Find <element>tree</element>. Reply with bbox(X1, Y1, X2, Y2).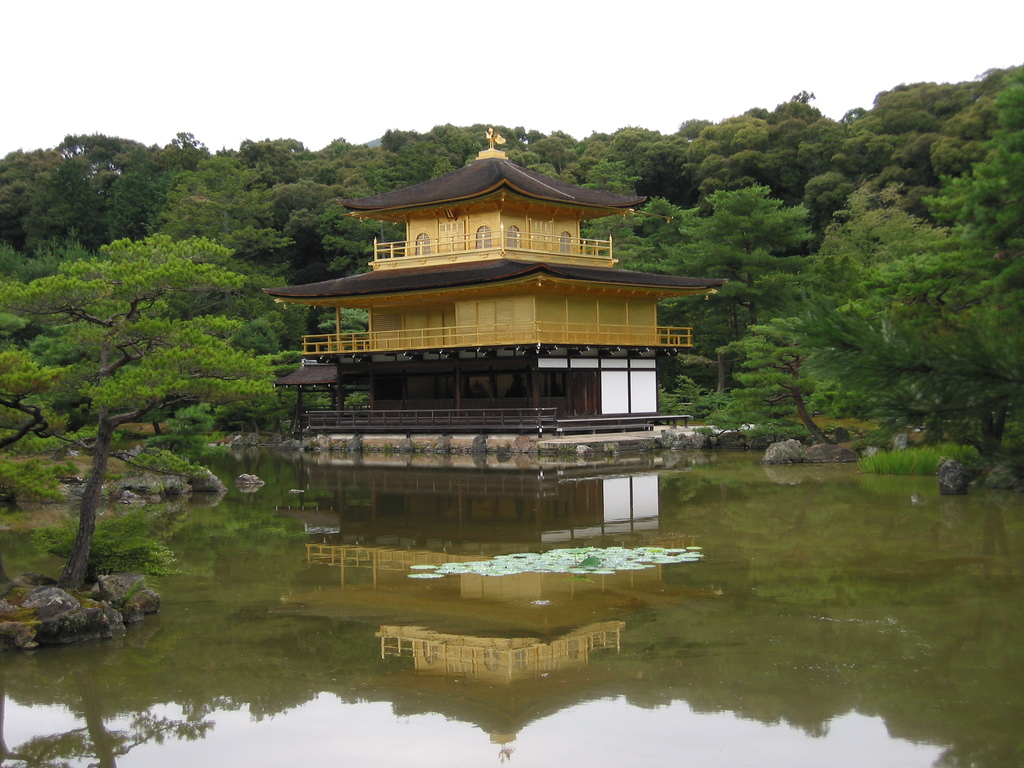
bbox(918, 67, 1023, 266).
